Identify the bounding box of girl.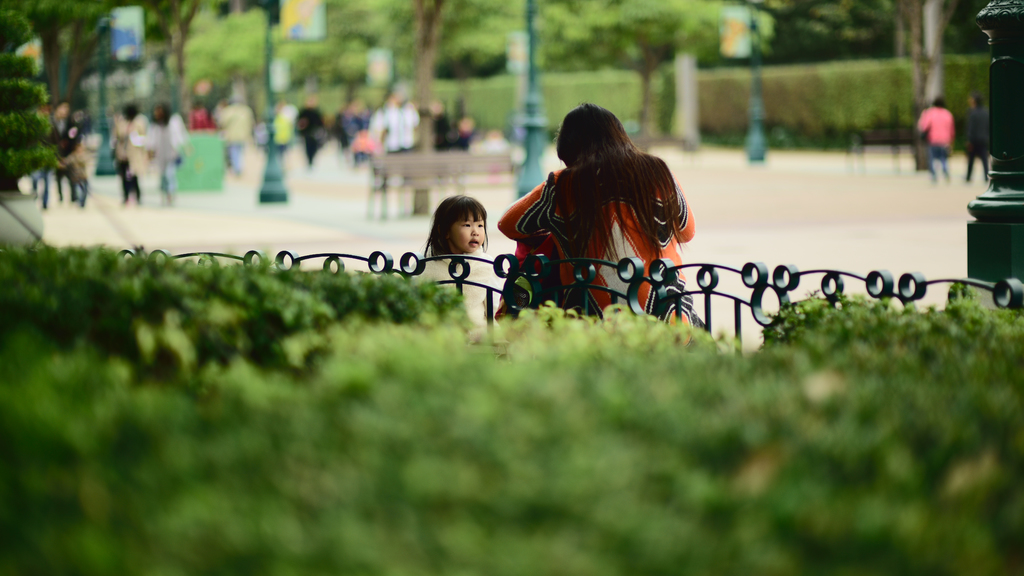
{"left": 121, "top": 99, "right": 188, "bottom": 200}.
